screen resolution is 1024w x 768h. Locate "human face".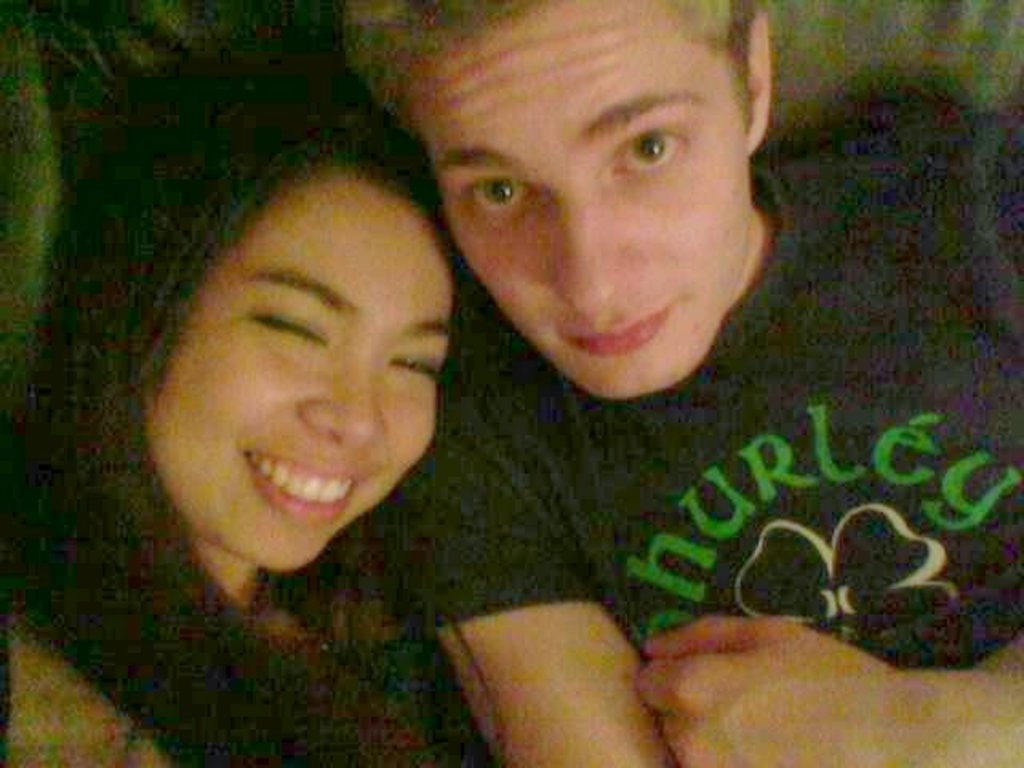
410,0,750,400.
